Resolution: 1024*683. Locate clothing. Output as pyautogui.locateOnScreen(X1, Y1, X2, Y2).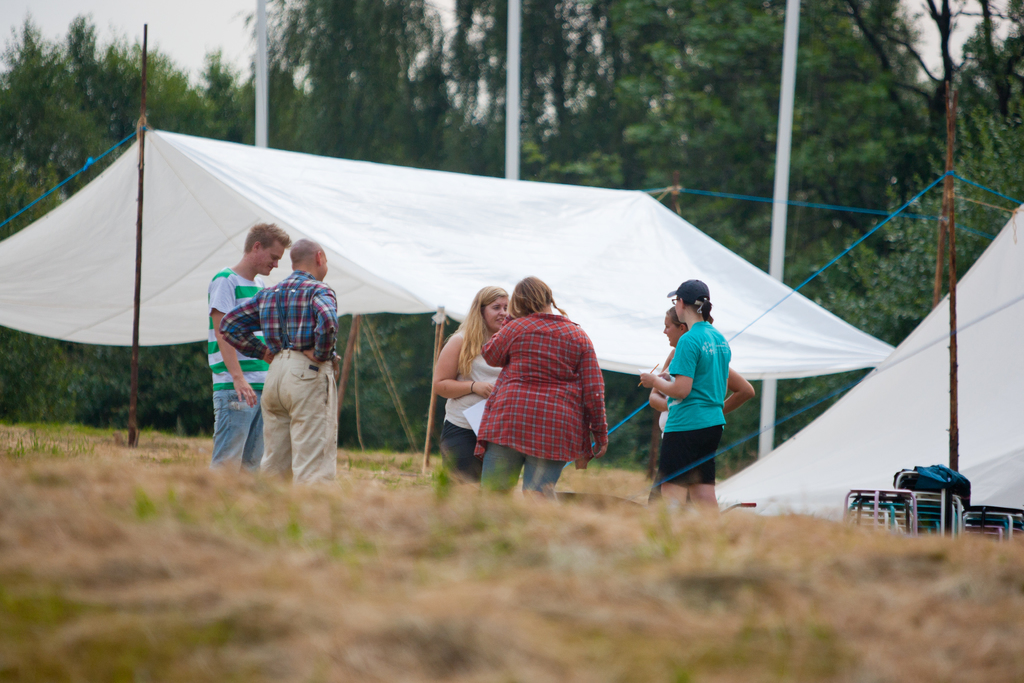
pyautogui.locateOnScreen(664, 318, 732, 488).
